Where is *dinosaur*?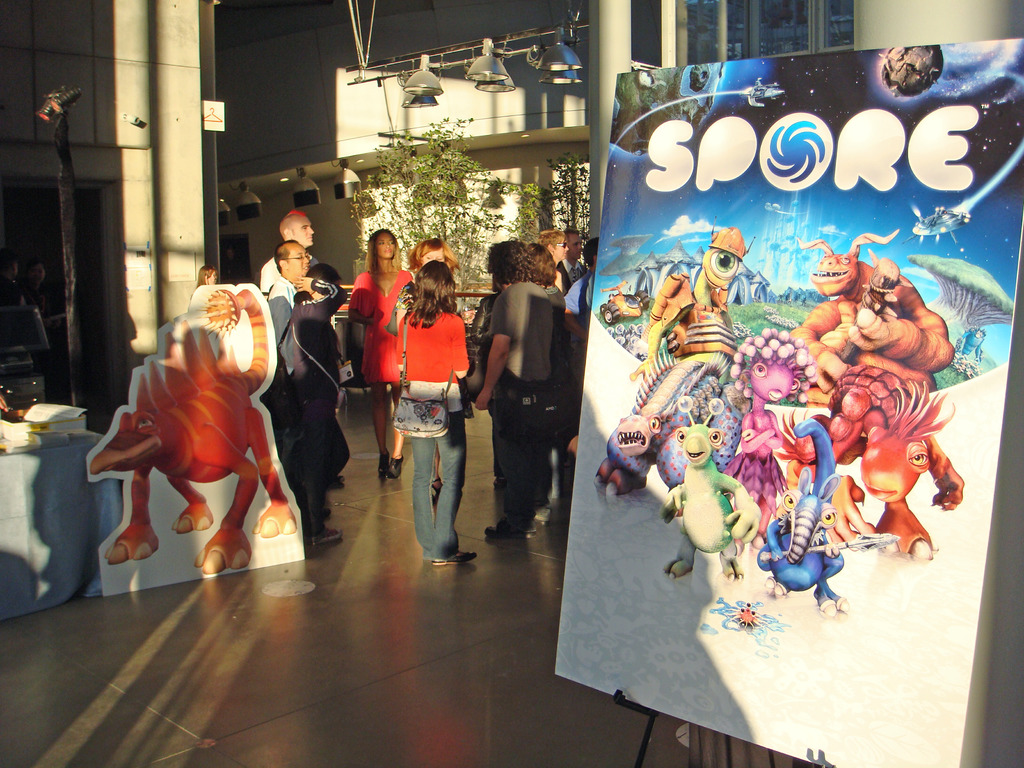
region(663, 393, 758, 590).
